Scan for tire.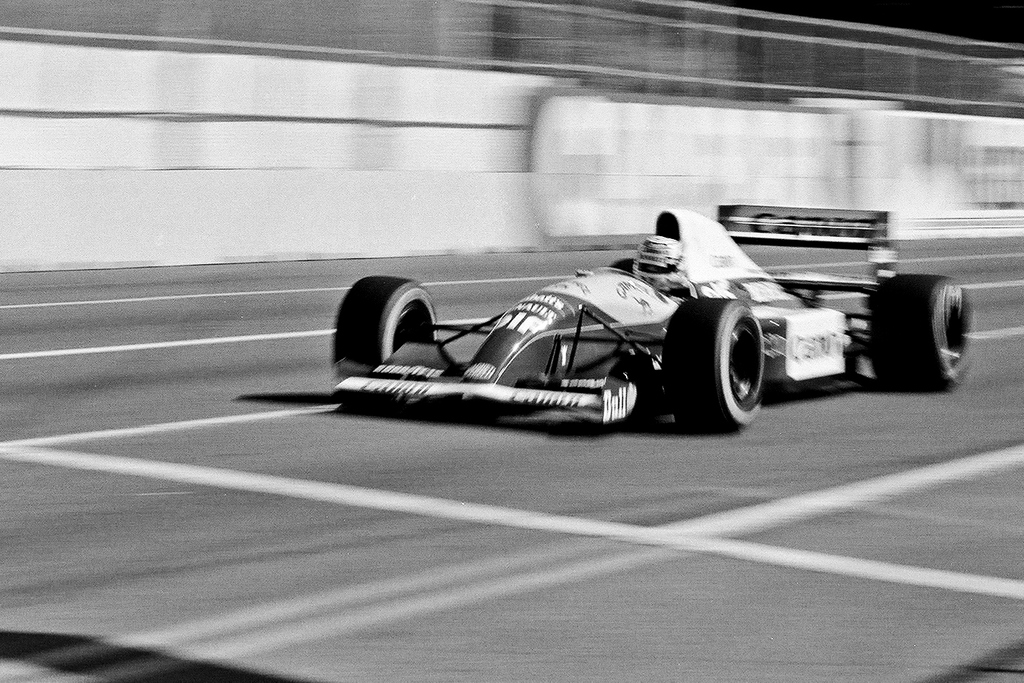
Scan result: bbox(613, 256, 638, 271).
